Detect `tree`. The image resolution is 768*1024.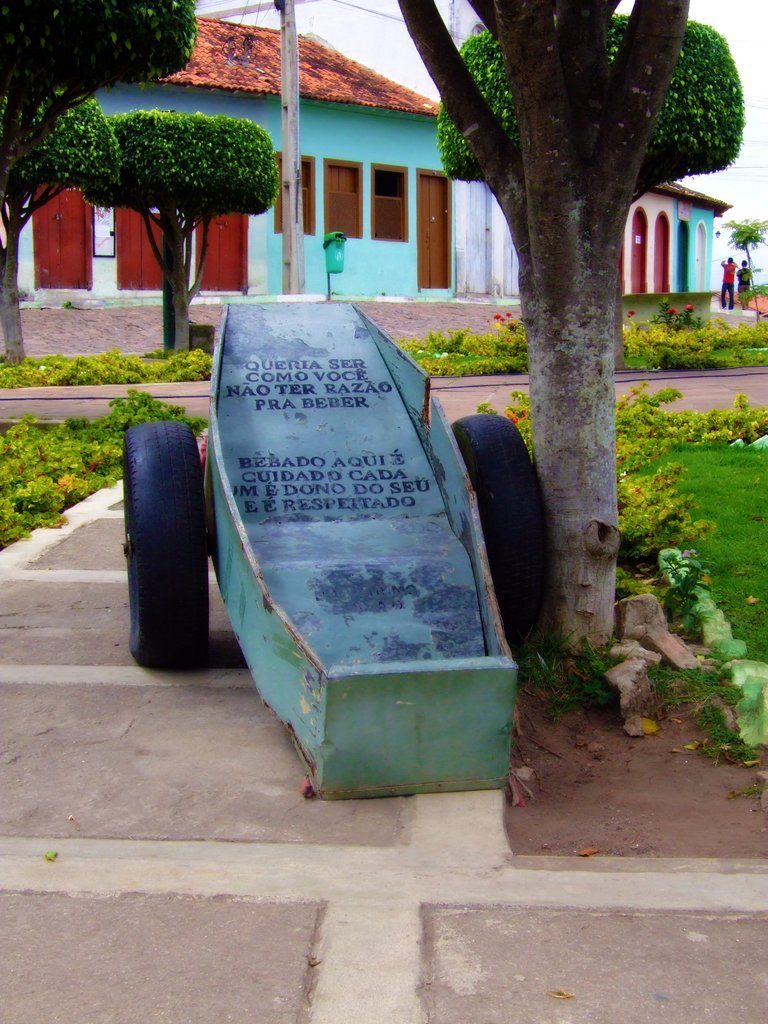
select_region(0, 0, 198, 330).
